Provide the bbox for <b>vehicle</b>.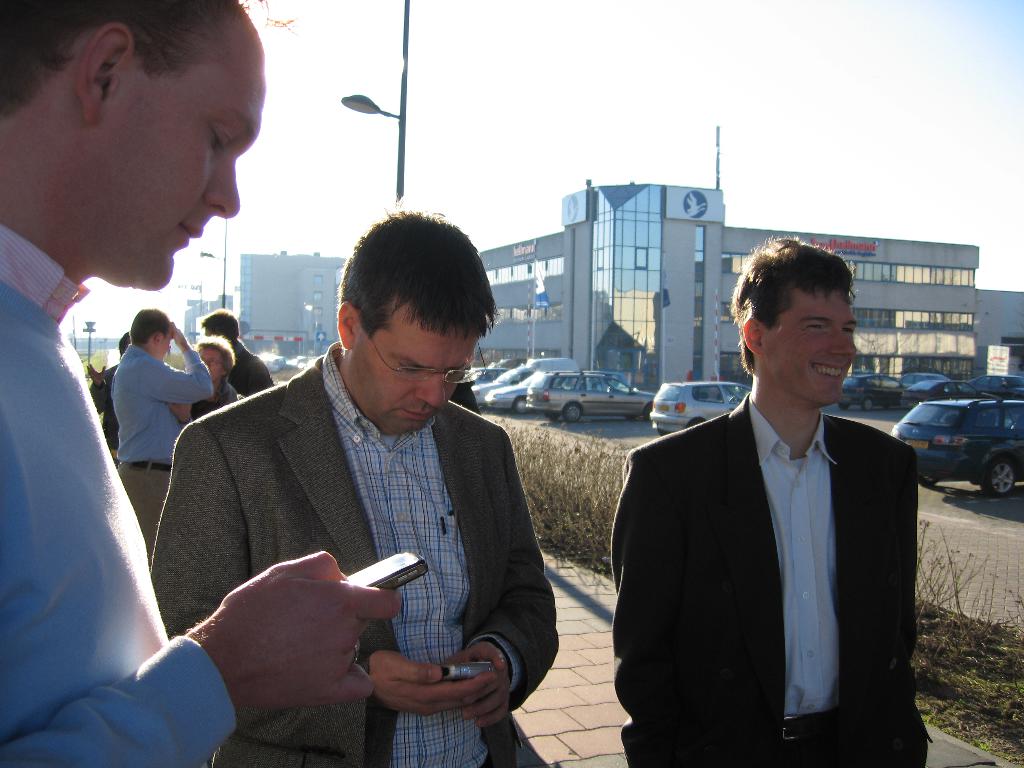
[x1=650, y1=381, x2=742, y2=427].
